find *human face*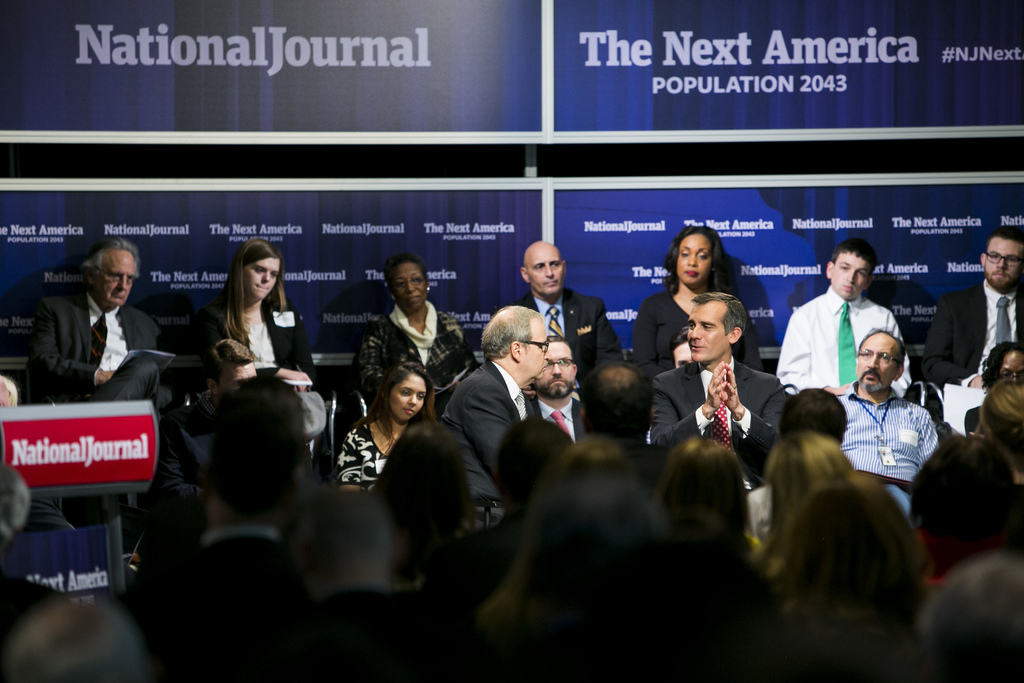
box=[858, 329, 893, 386]
